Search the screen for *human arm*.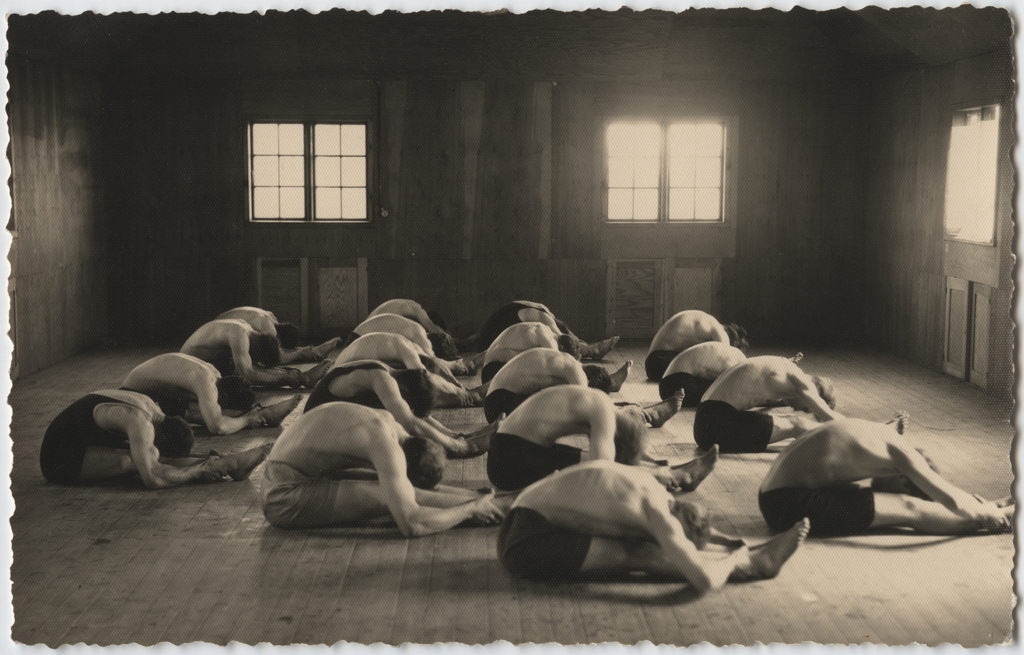
Found at 703, 512, 763, 552.
